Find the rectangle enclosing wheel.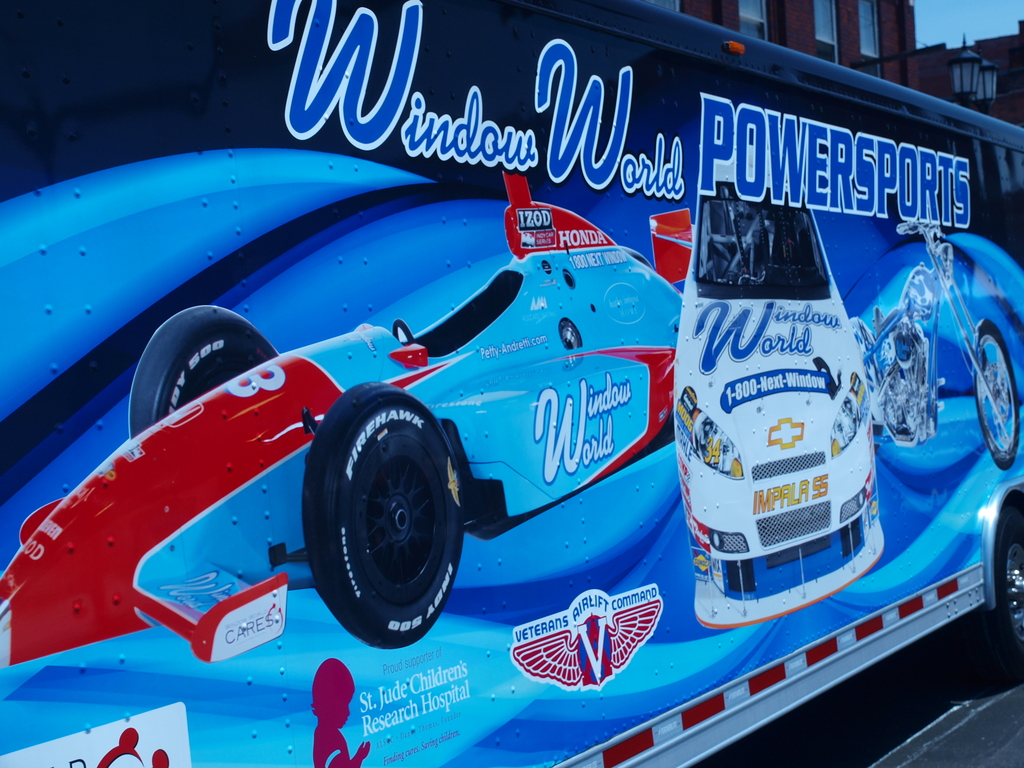
Rect(302, 382, 468, 652).
